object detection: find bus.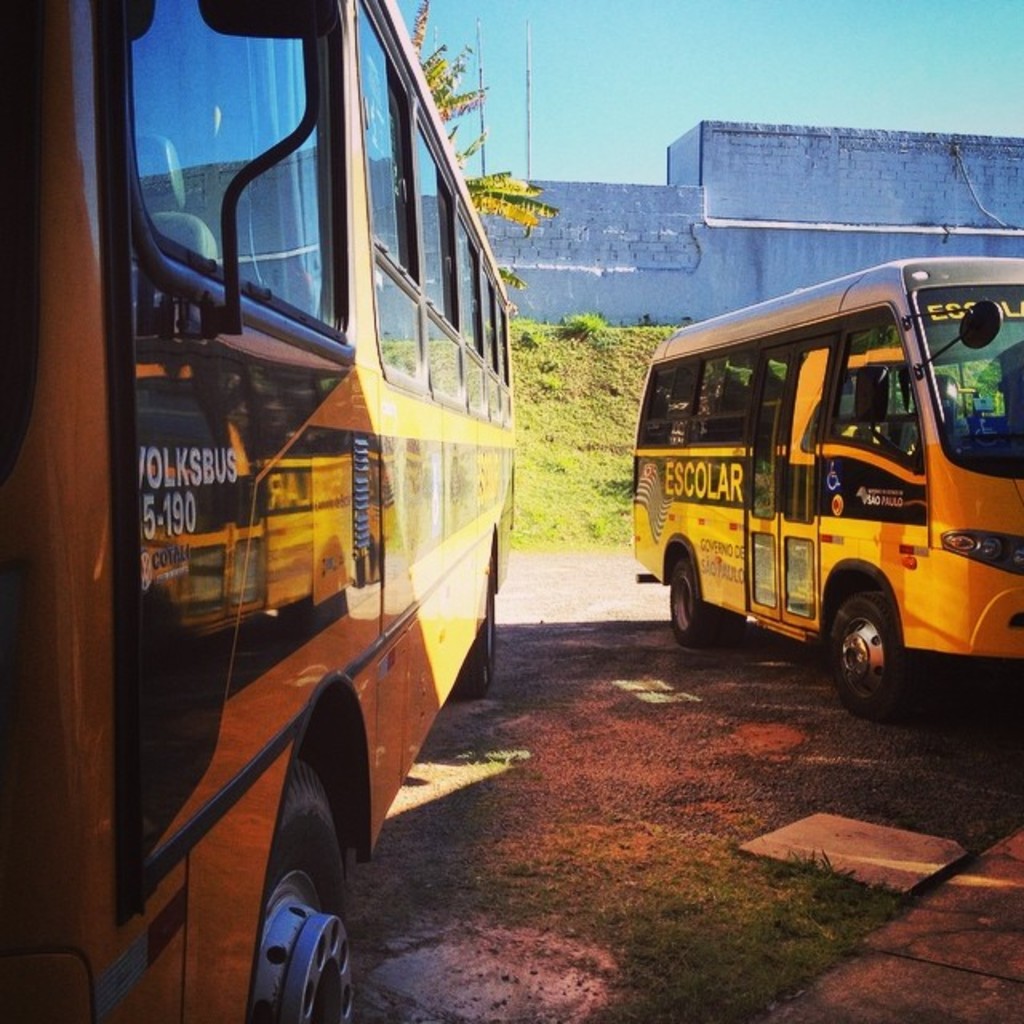
[629,254,1022,725].
